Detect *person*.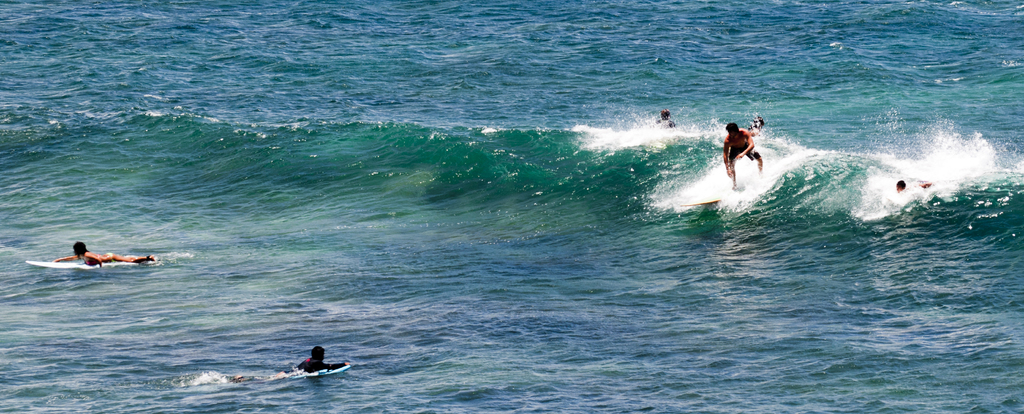
Detected at l=652, t=103, r=676, b=137.
